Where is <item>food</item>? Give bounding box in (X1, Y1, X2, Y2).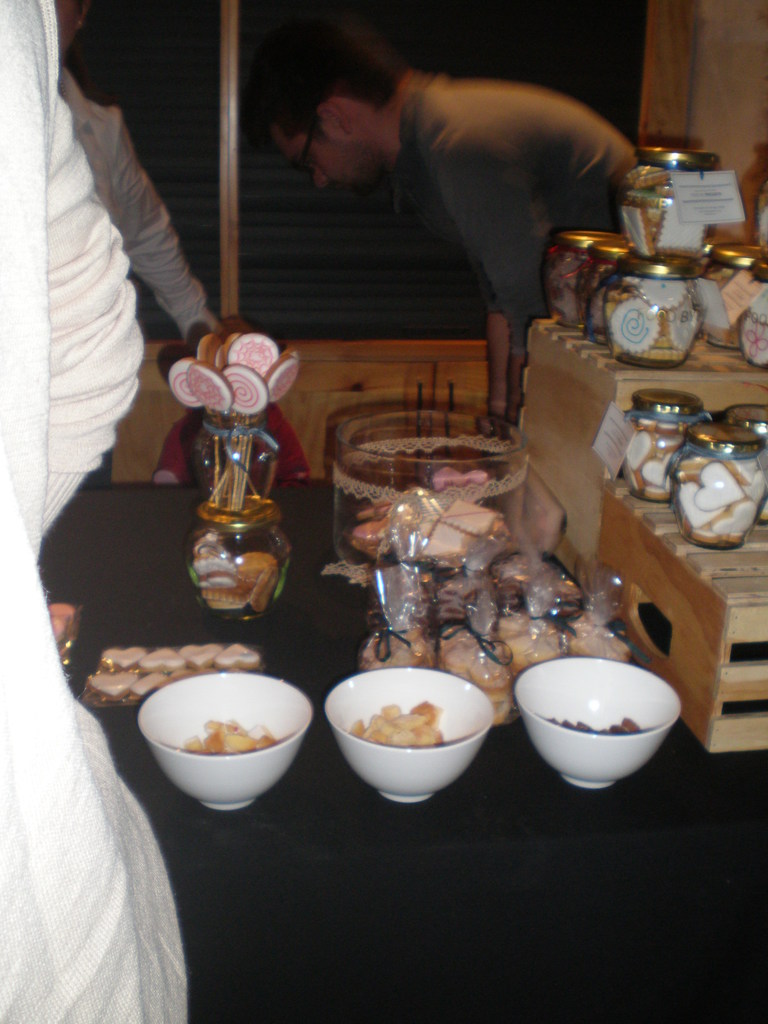
(621, 165, 709, 256).
